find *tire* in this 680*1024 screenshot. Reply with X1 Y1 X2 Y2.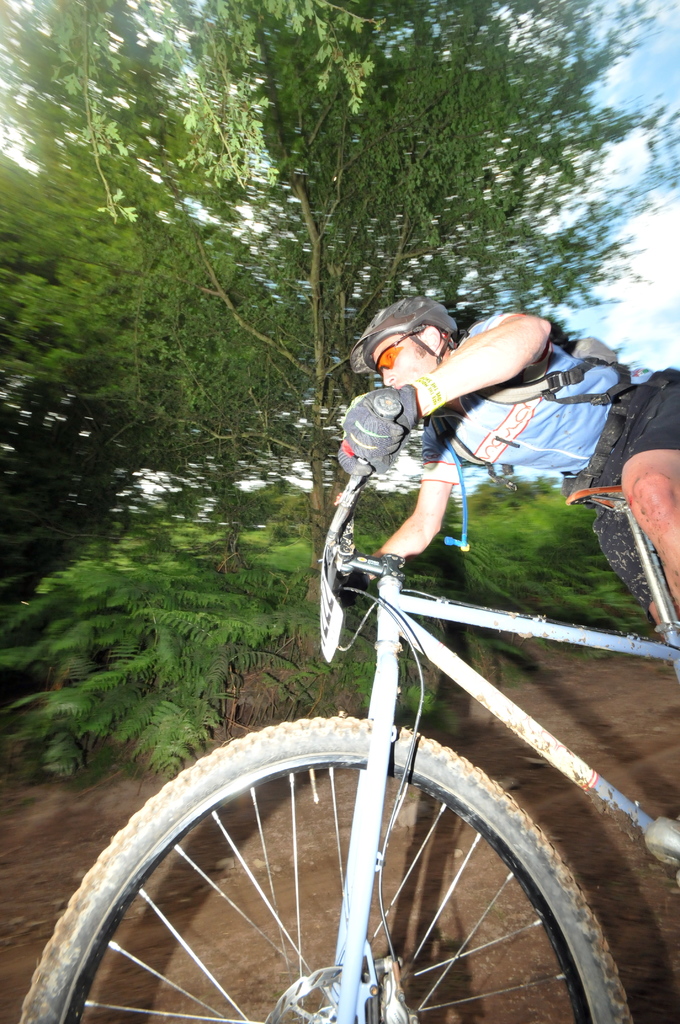
64 729 626 1014.
